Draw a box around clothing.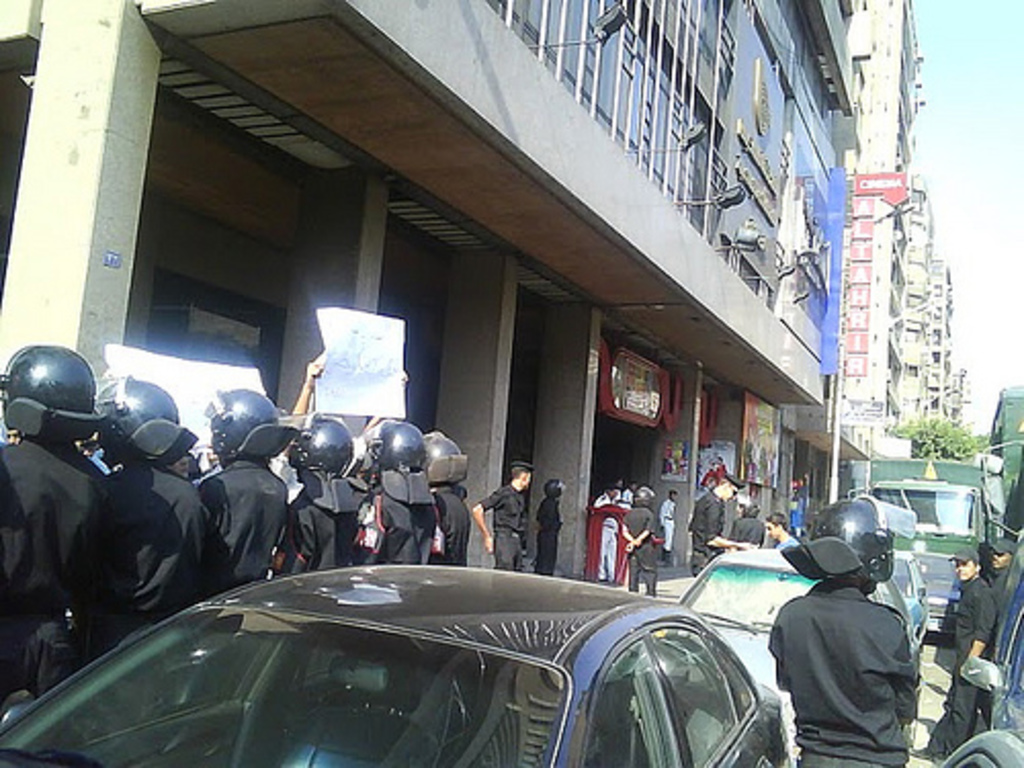
(x1=104, y1=463, x2=195, y2=647).
